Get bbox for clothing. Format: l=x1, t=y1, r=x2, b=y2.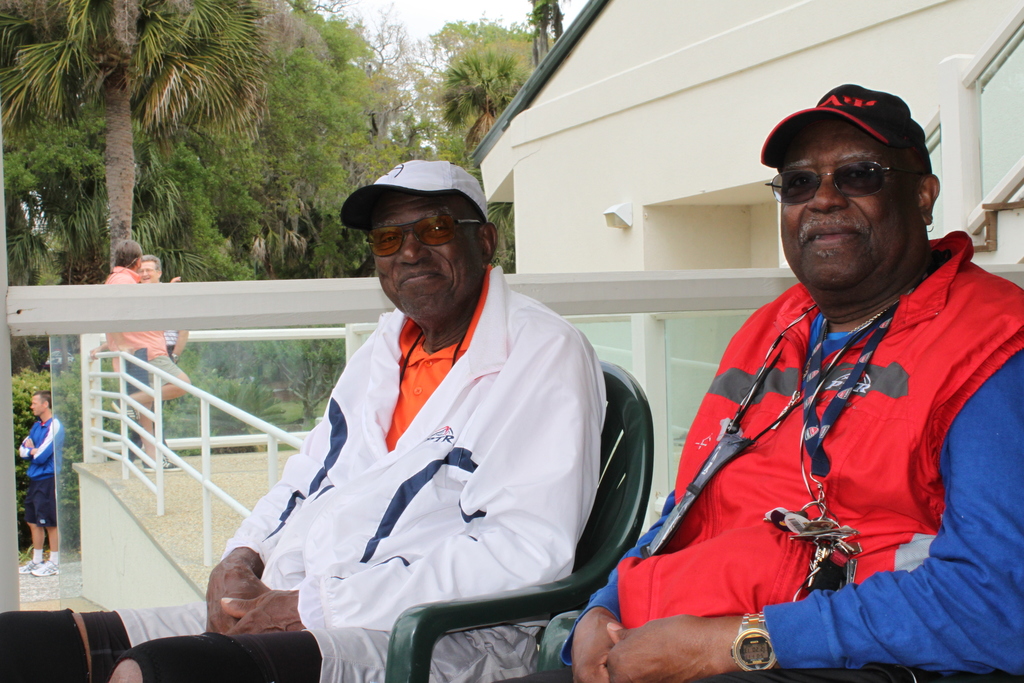
l=641, t=222, r=997, b=639.
